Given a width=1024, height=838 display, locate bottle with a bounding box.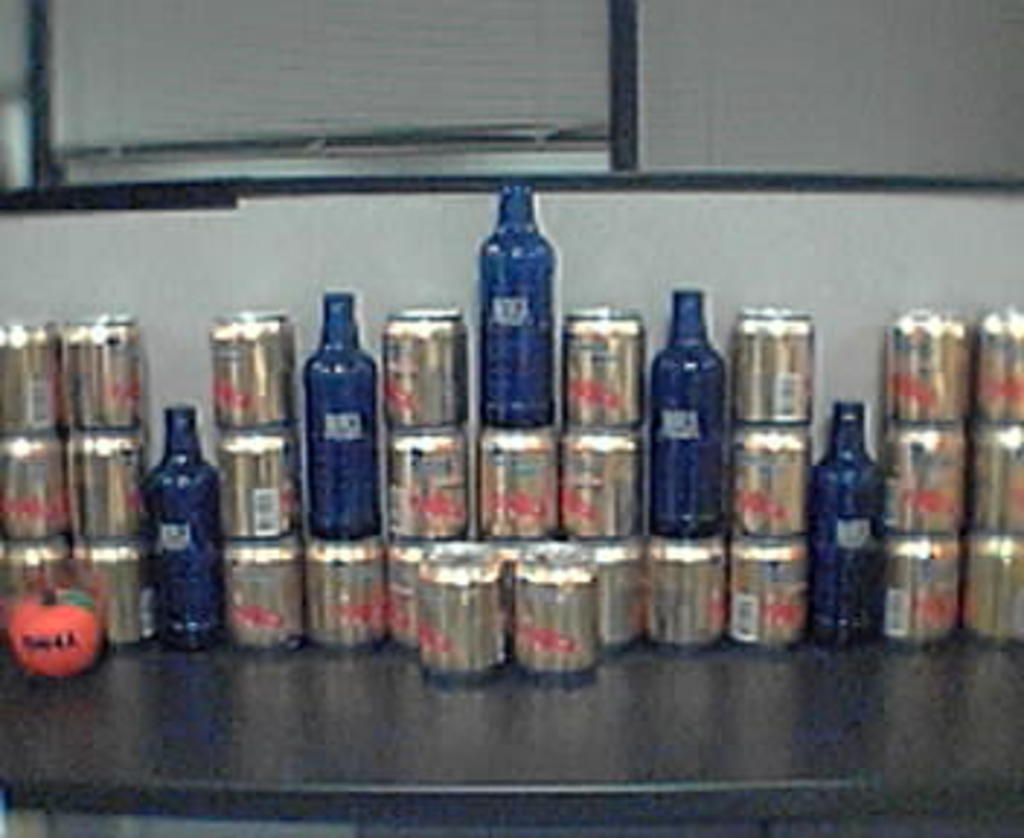
Located: [637, 294, 730, 559].
